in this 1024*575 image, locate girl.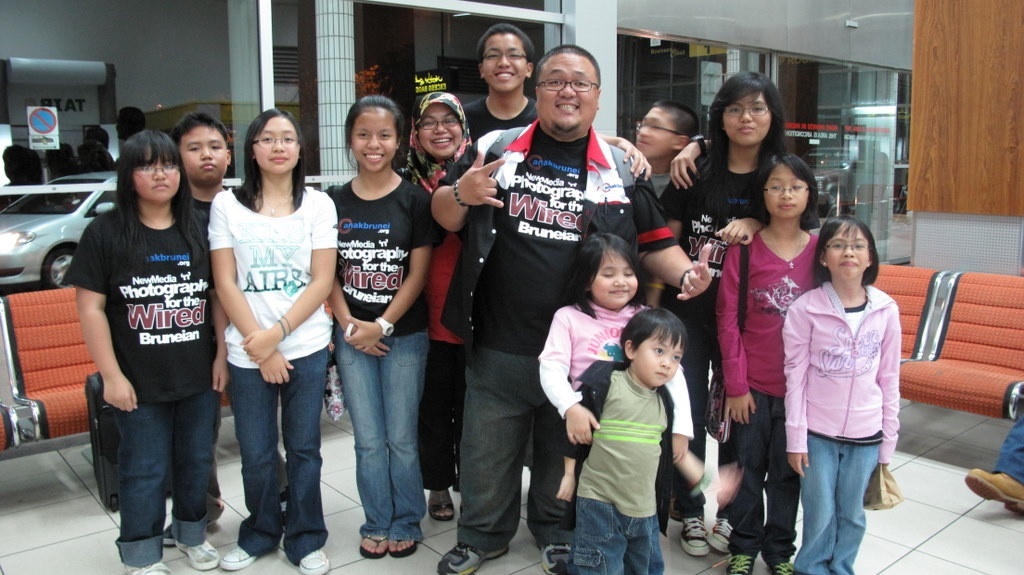
Bounding box: bbox(644, 69, 789, 556).
